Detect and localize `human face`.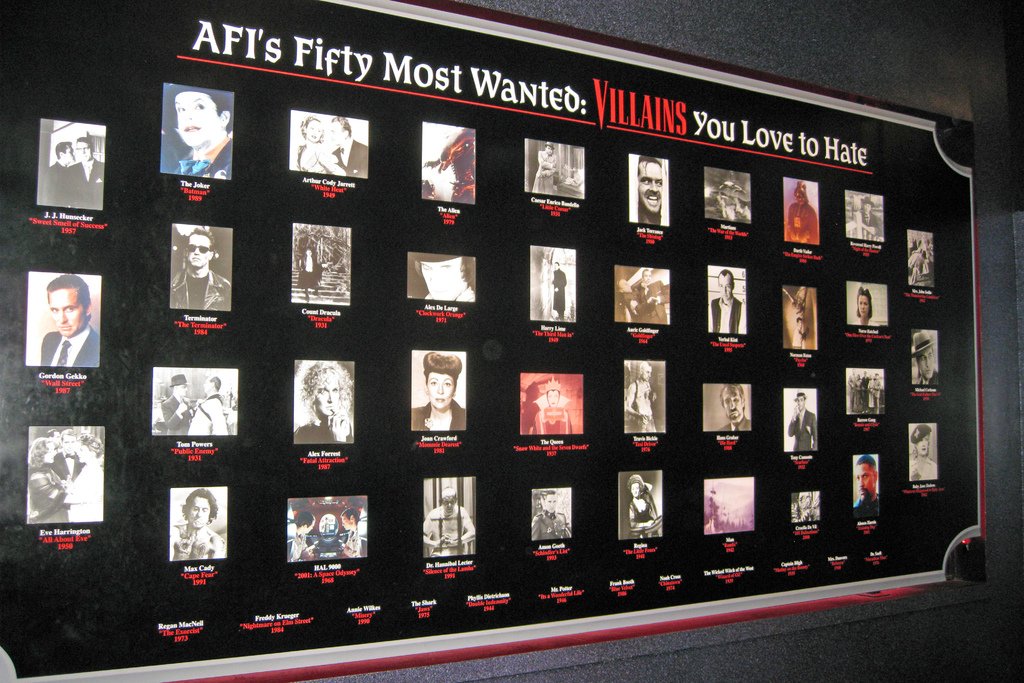
Localized at [x1=173, y1=89, x2=222, y2=147].
